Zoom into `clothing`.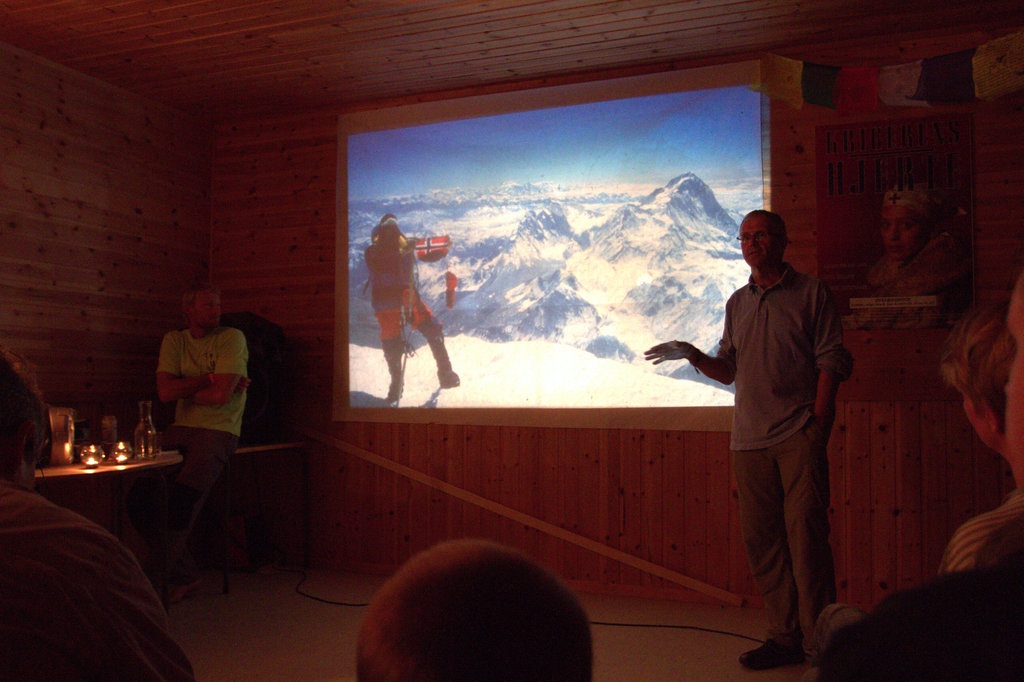
Zoom target: (2,475,193,681).
